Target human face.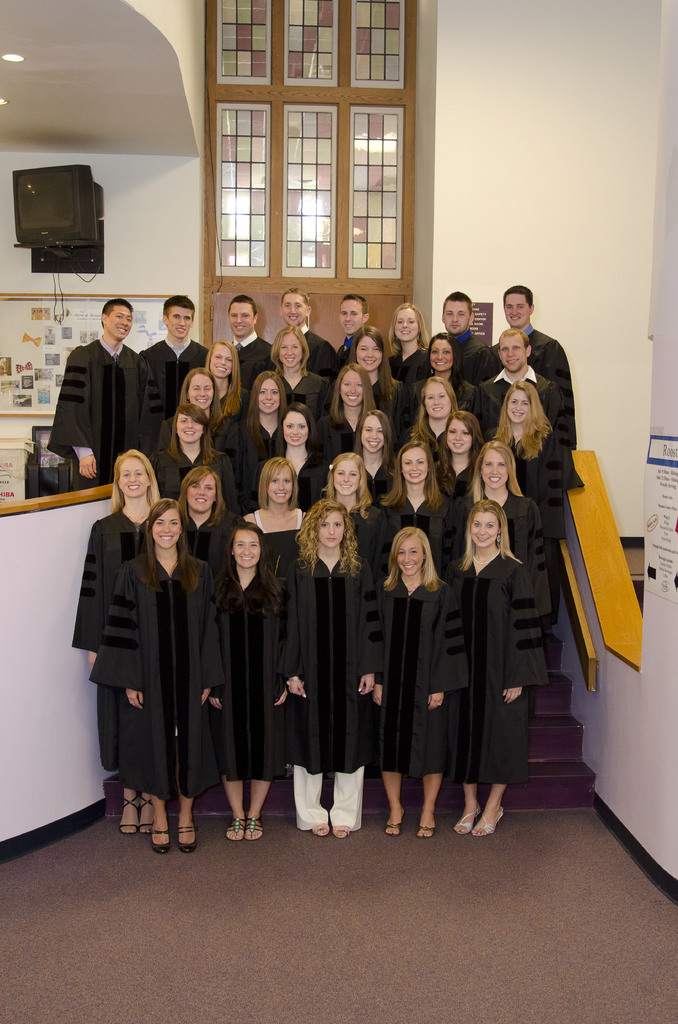
Target region: (480, 449, 509, 488).
